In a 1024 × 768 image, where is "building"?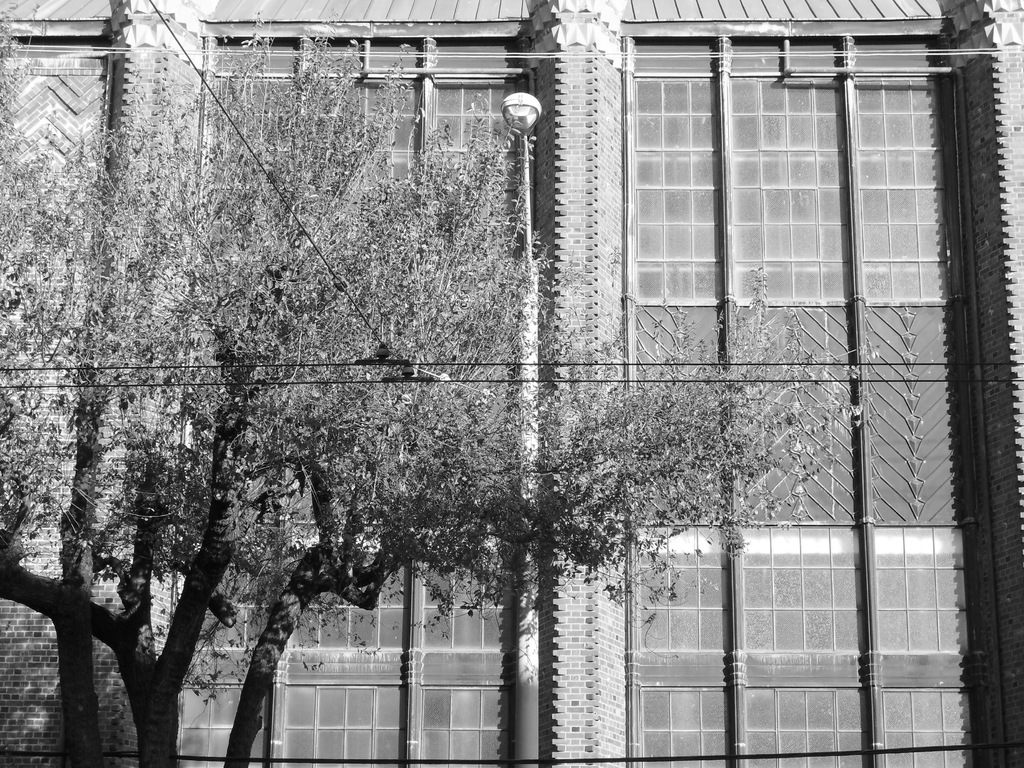
x1=0, y1=0, x2=1023, y2=767.
